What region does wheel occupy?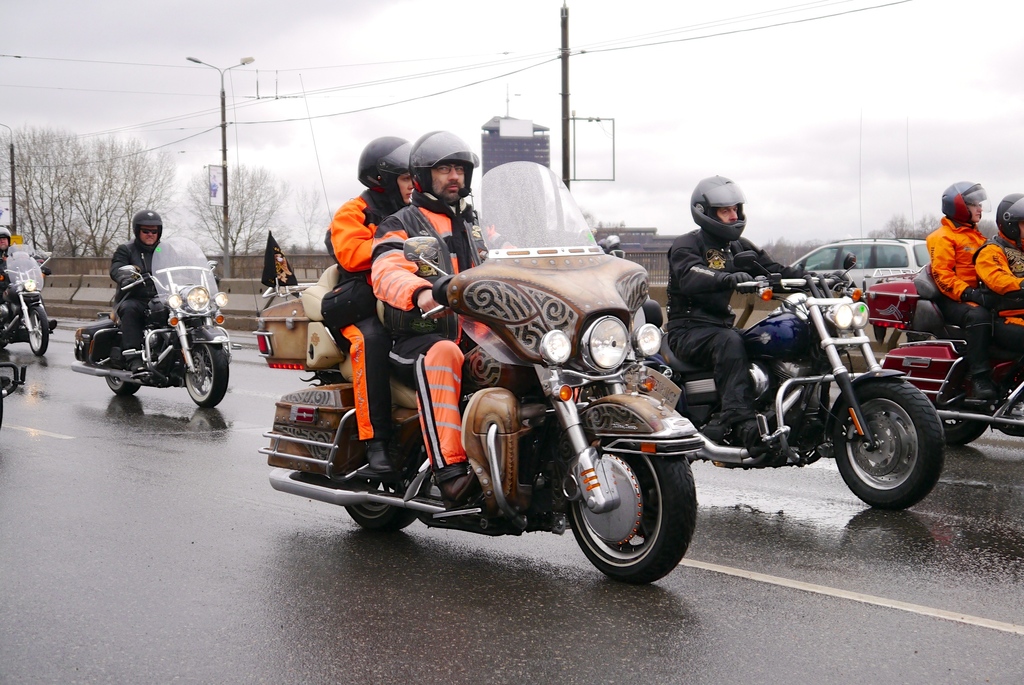
(185, 339, 229, 409).
